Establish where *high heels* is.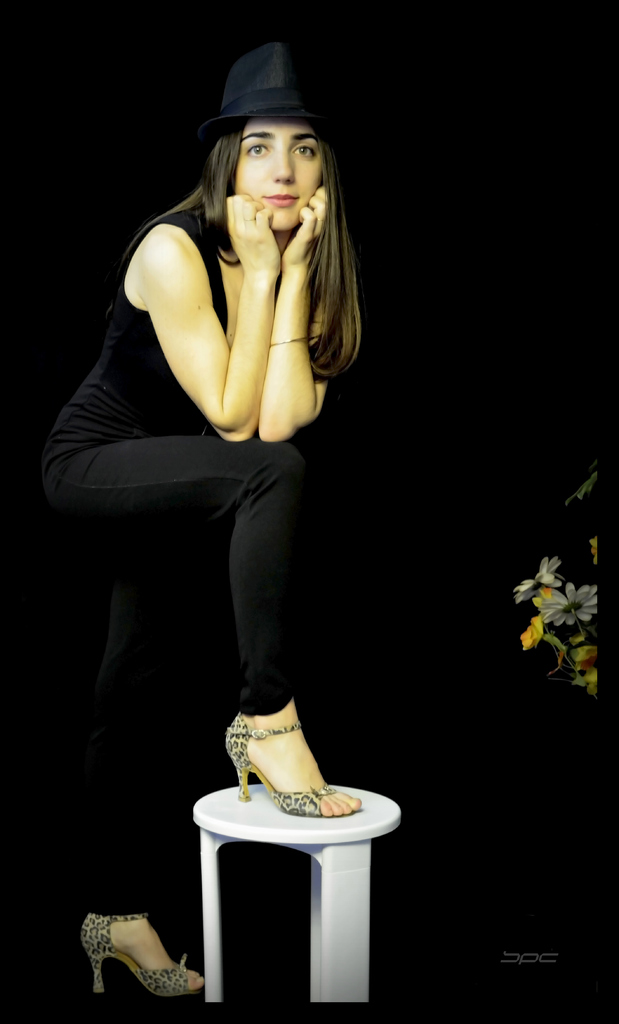
Established at region(225, 714, 359, 821).
